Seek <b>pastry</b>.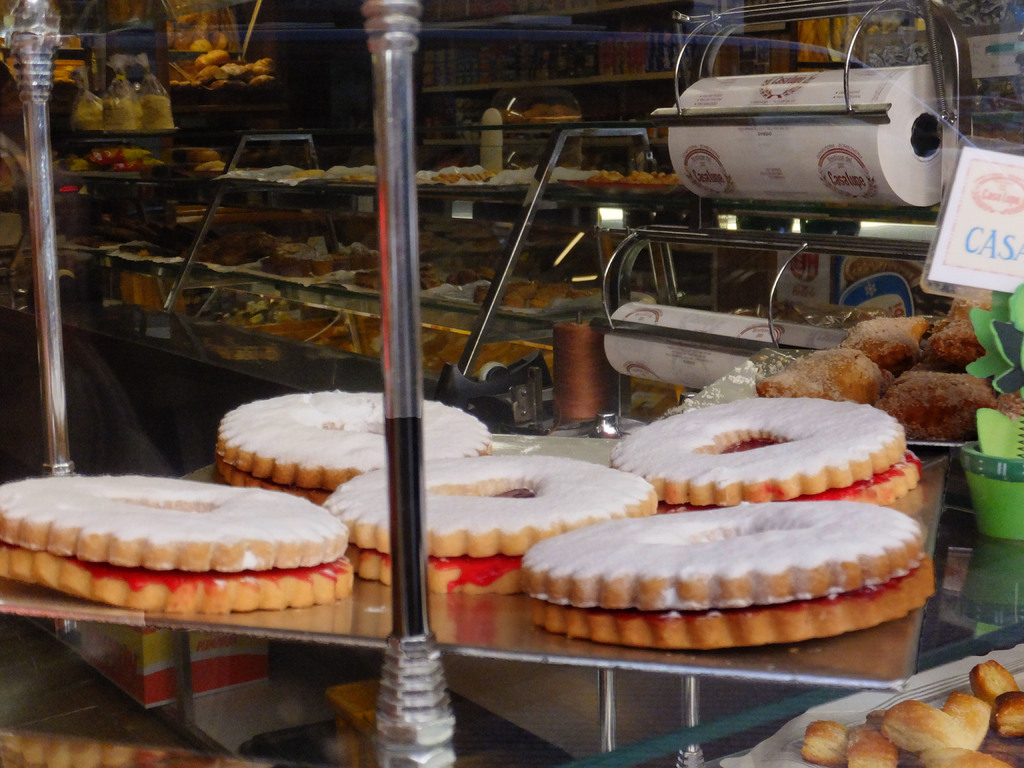
x1=515, y1=508, x2=935, y2=644.
